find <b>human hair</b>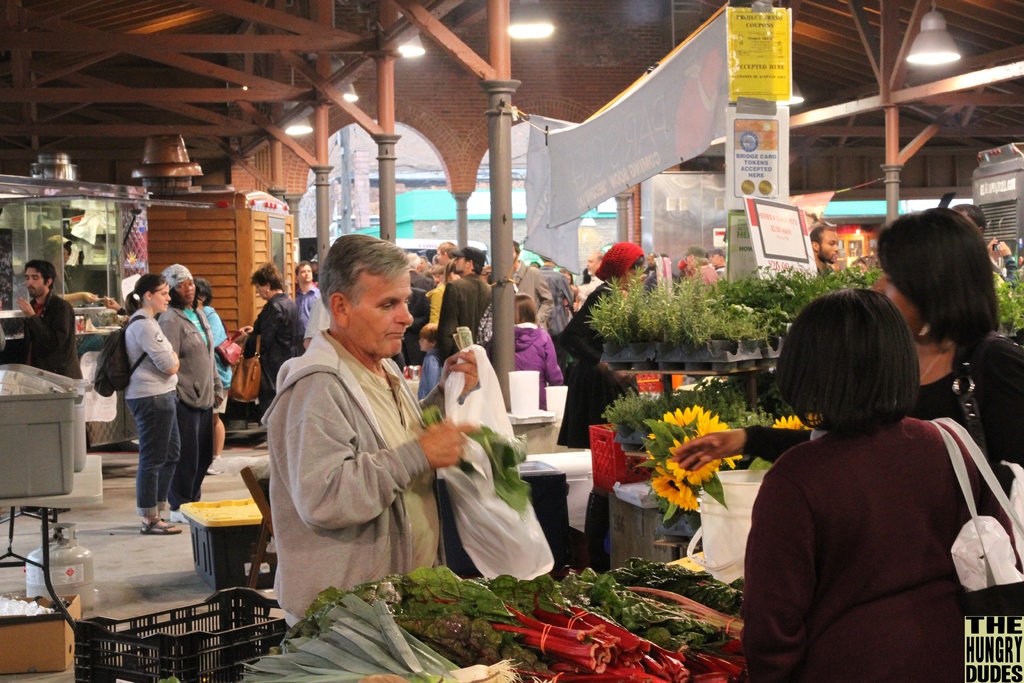
<box>955,205,986,236</box>
